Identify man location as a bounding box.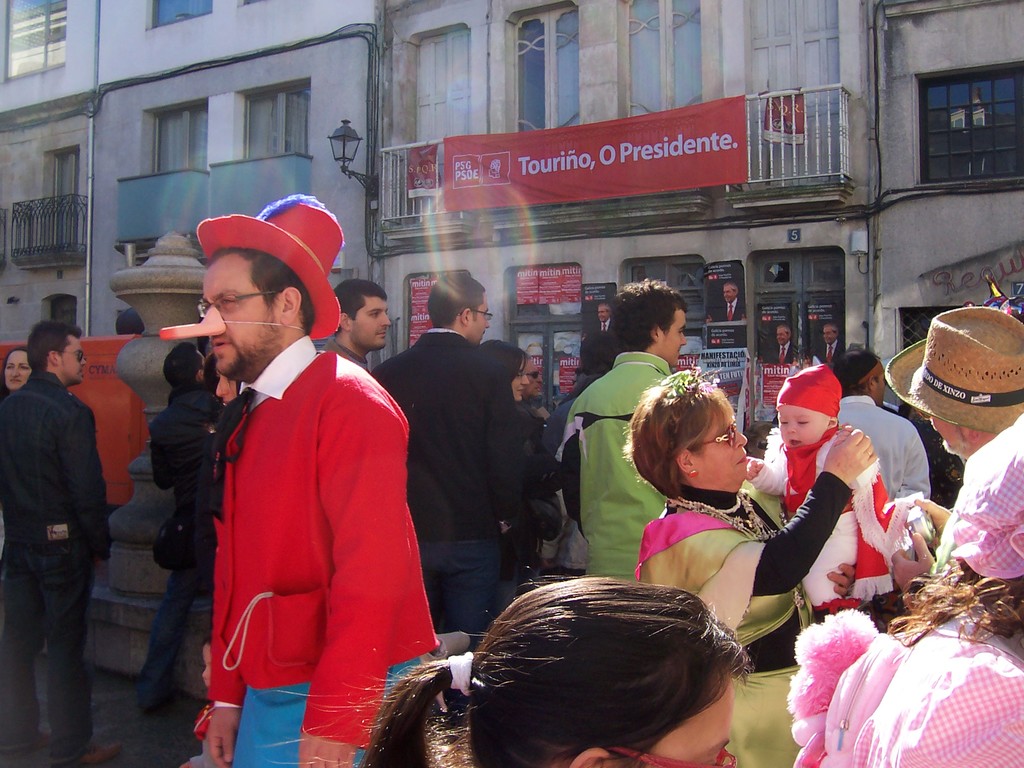
l=887, t=305, r=1023, b=566.
